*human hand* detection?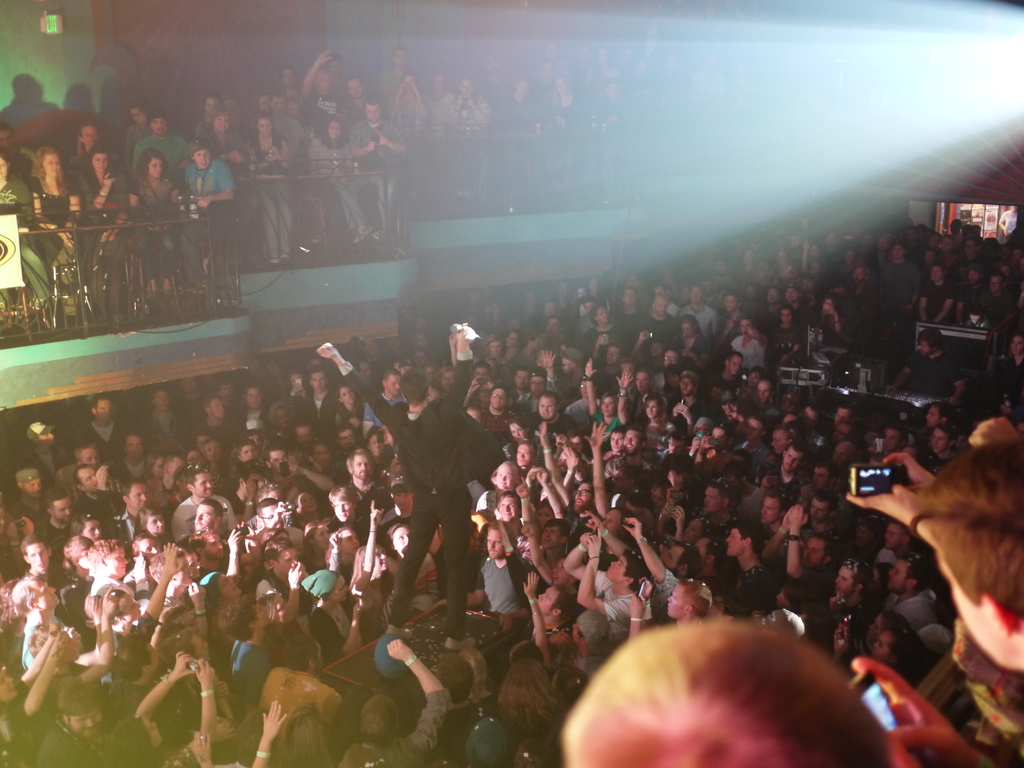
(left=314, top=49, right=334, bottom=68)
